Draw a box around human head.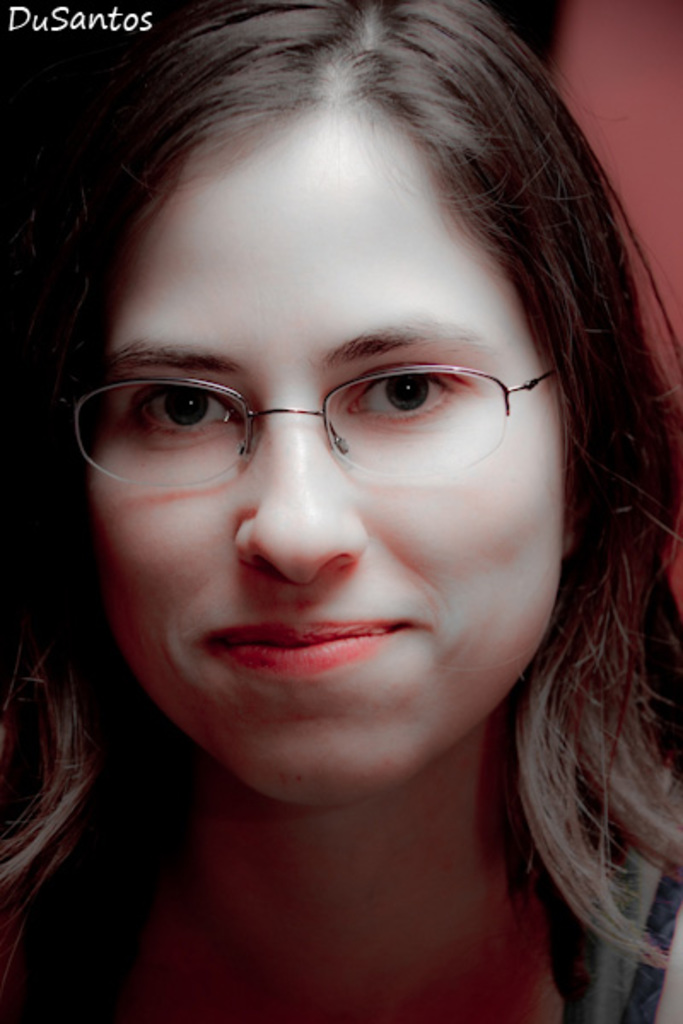
bbox=(41, 20, 630, 787).
